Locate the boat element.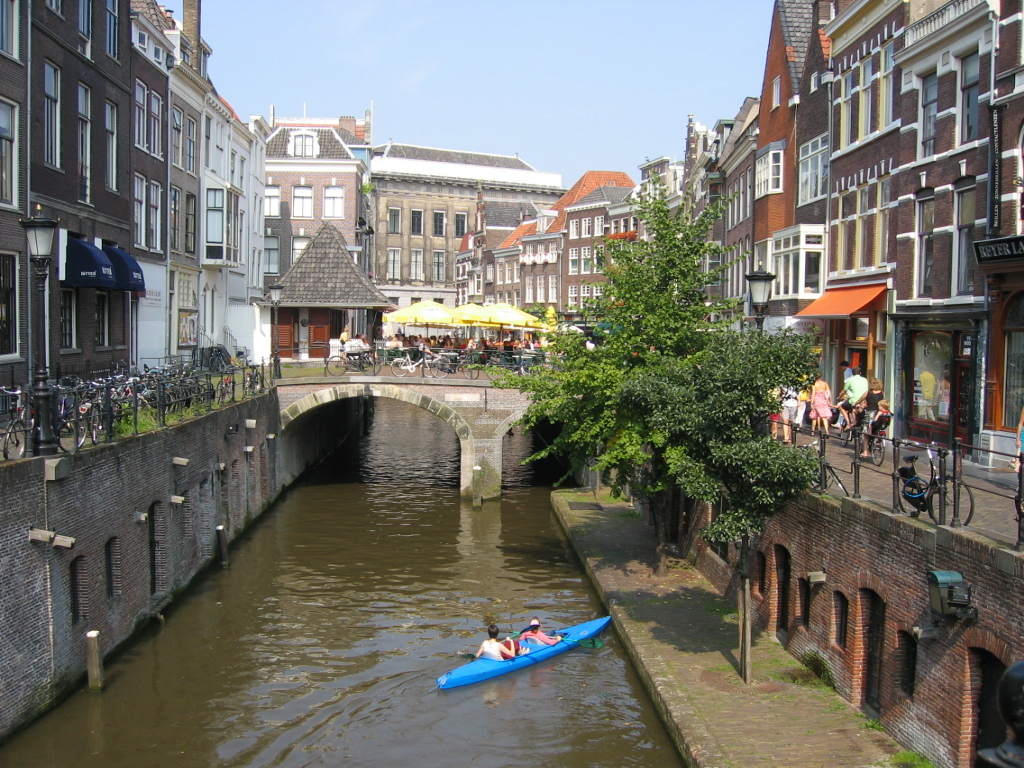
Element bbox: left=453, top=616, right=618, bottom=694.
